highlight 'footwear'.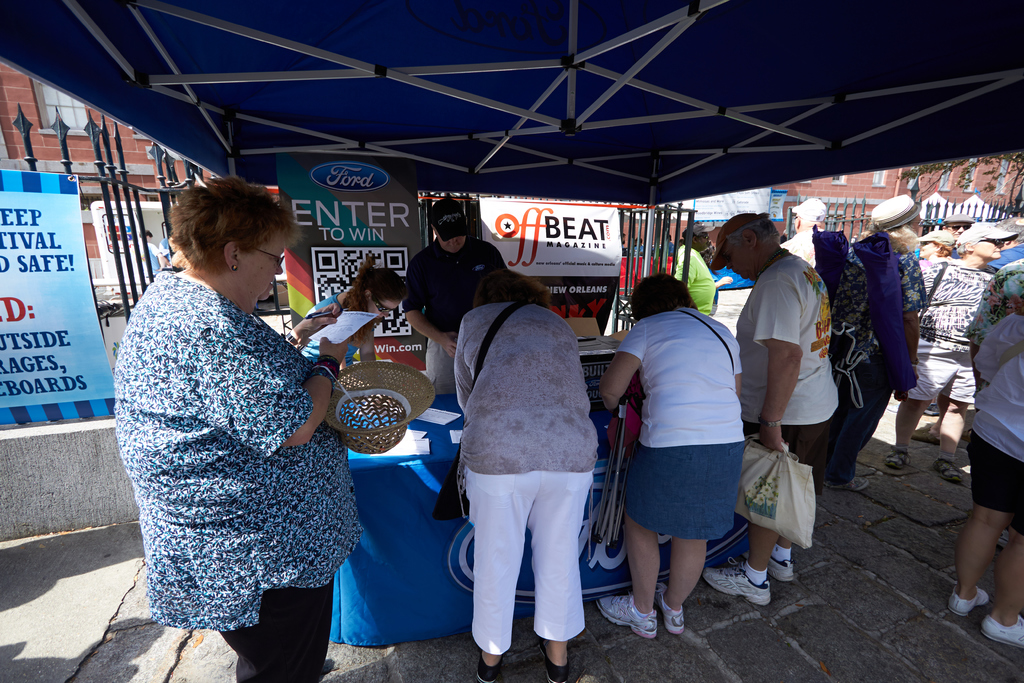
Highlighted region: [886, 447, 913, 472].
